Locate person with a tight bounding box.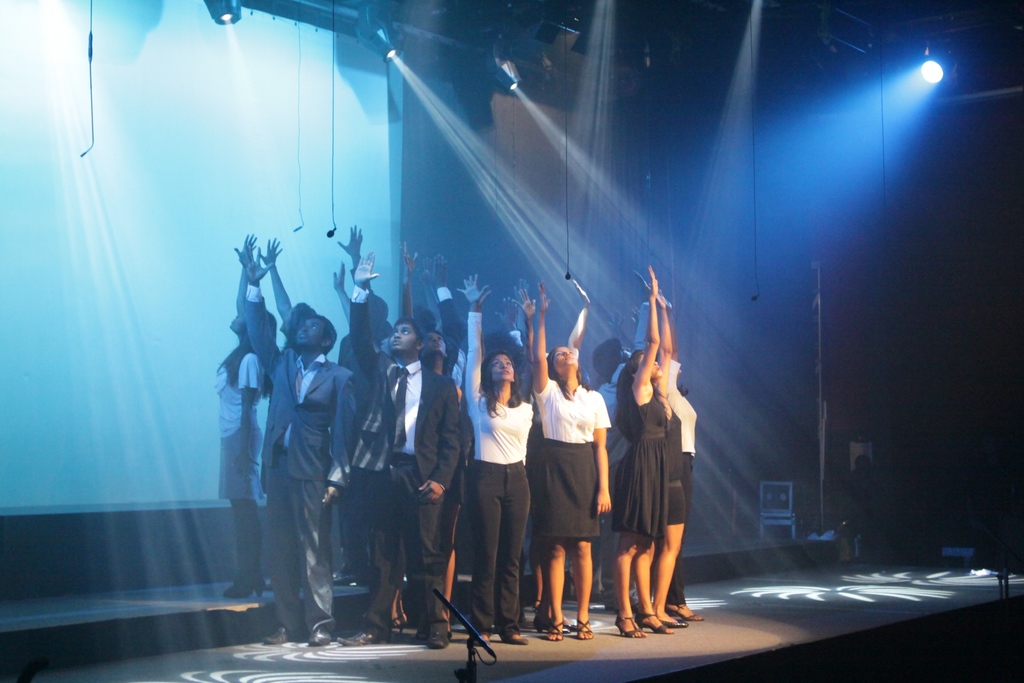
Rect(218, 226, 280, 602).
